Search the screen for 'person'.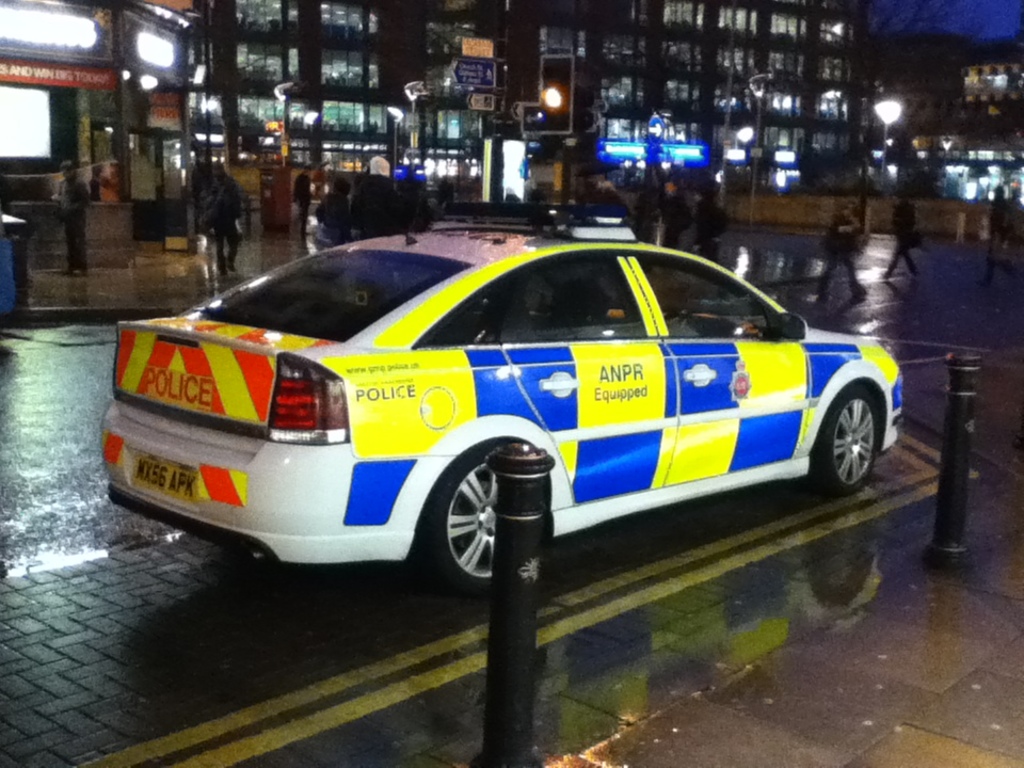
Found at bbox(52, 162, 90, 276).
